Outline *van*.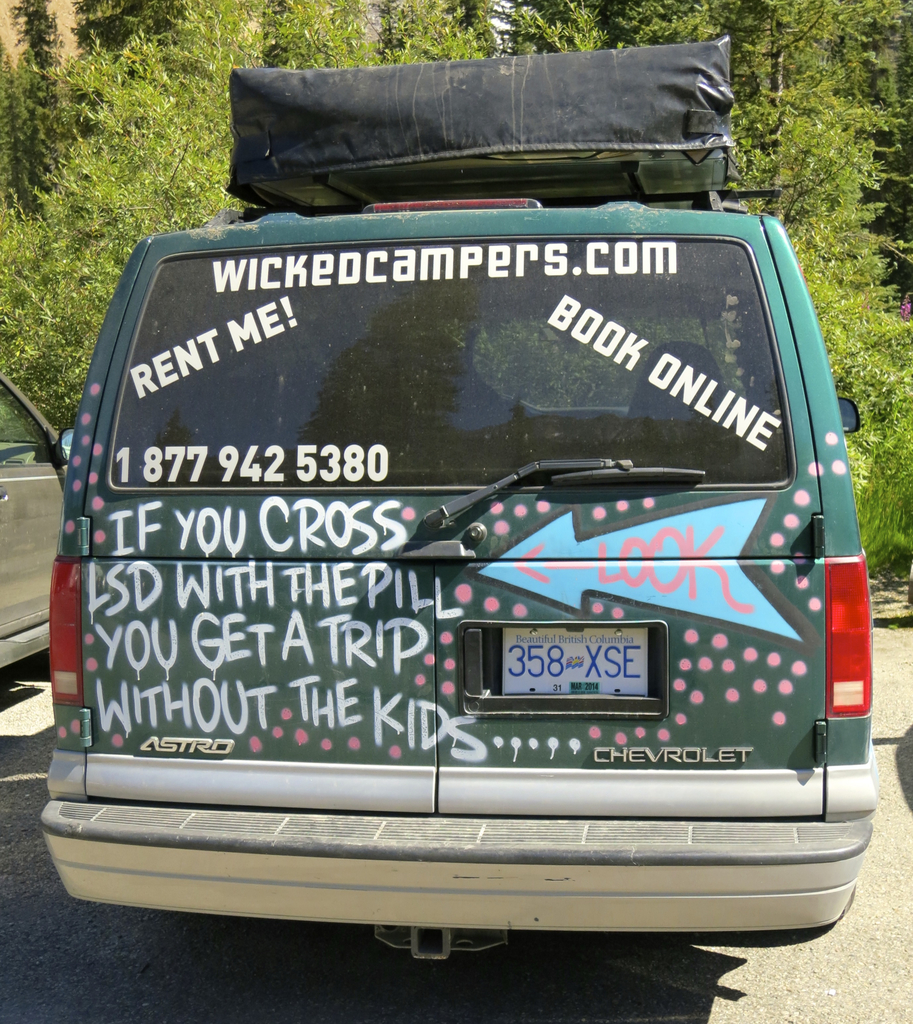
Outline: bbox=(36, 206, 876, 964).
